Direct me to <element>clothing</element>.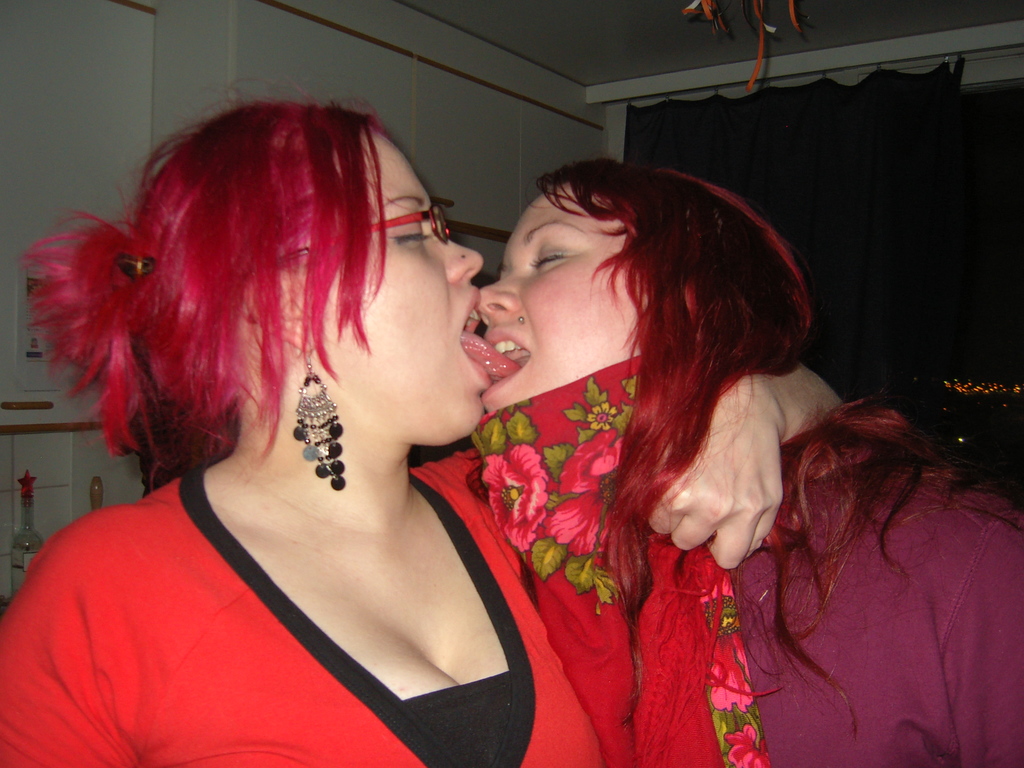
Direction: [12,381,566,761].
